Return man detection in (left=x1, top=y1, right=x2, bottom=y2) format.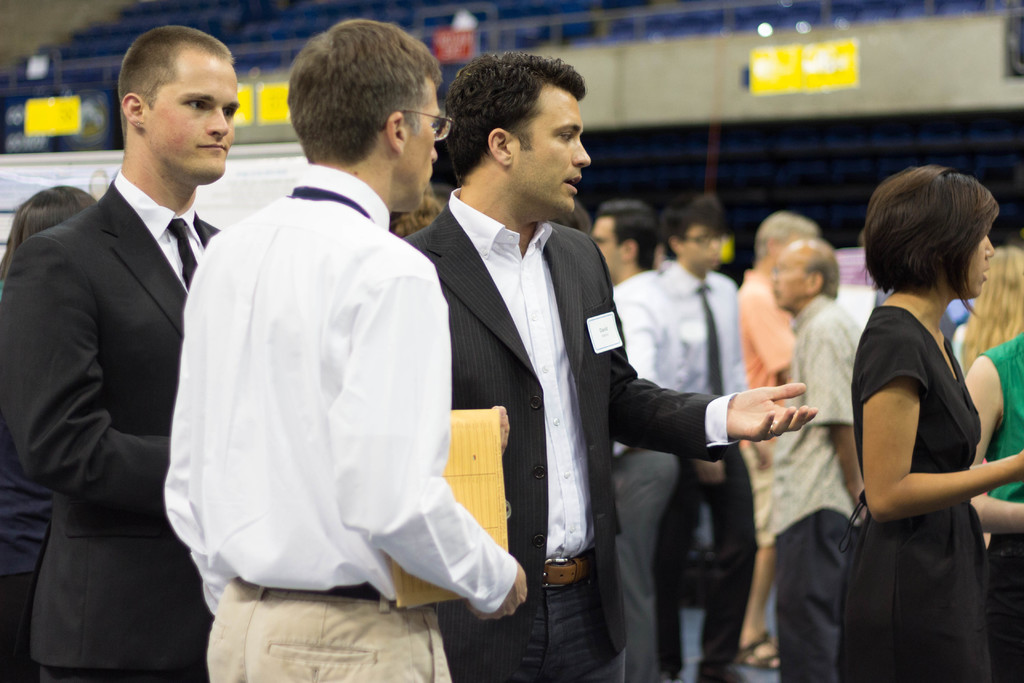
(left=735, top=203, right=814, bottom=672).
